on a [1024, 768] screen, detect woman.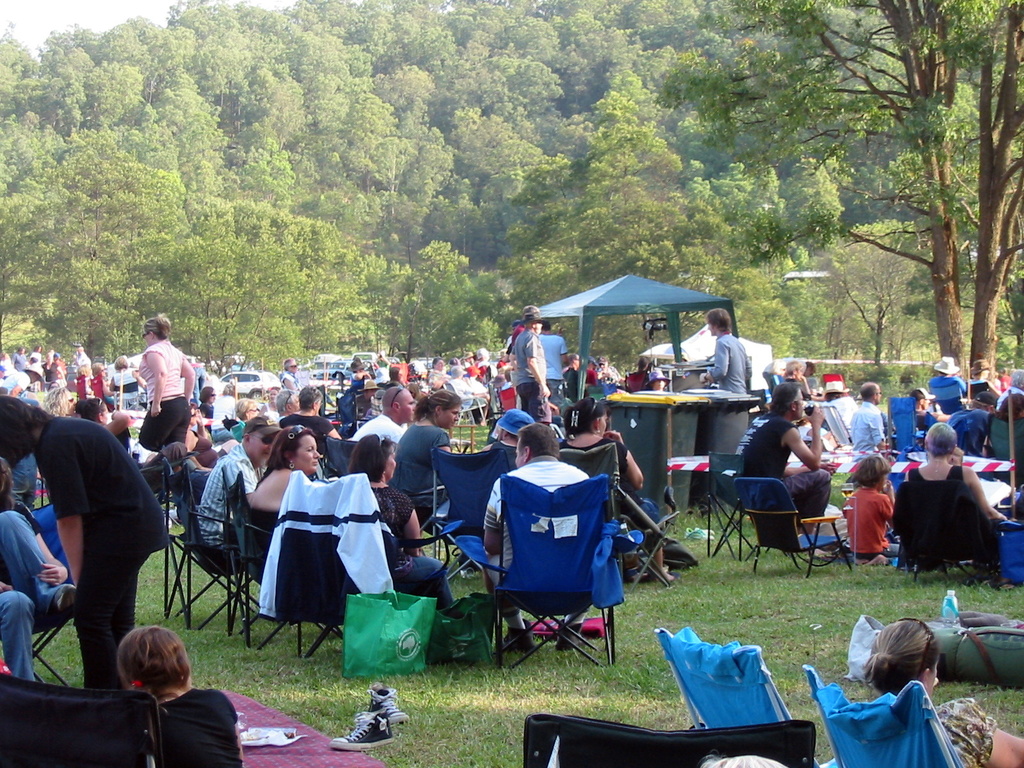
{"left": 856, "top": 608, "right": 1023, "bottom": 767}.
